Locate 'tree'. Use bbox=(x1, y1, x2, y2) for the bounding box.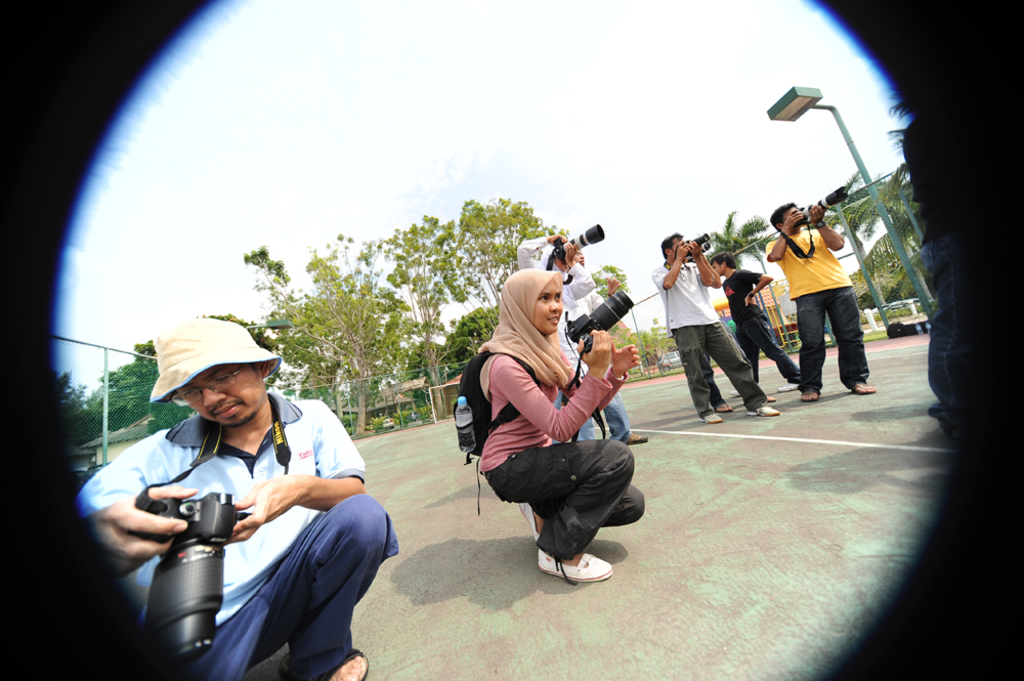
bbox=(880, 165, 922, 233).
